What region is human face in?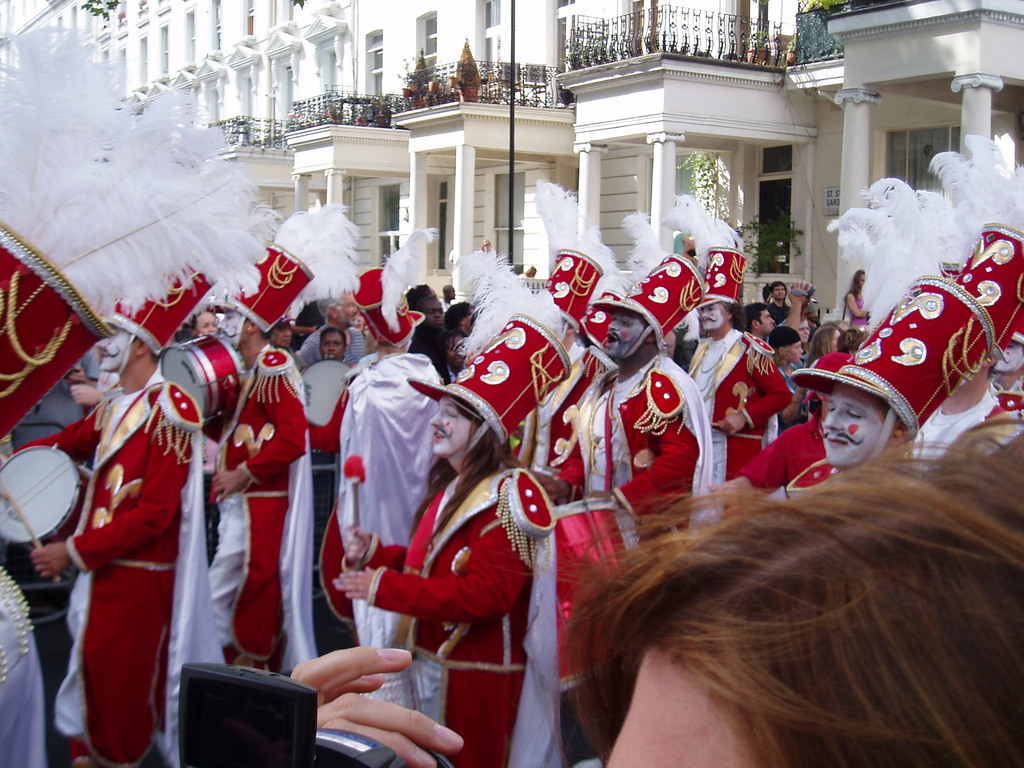
box=[759, 308, 775, 333].
